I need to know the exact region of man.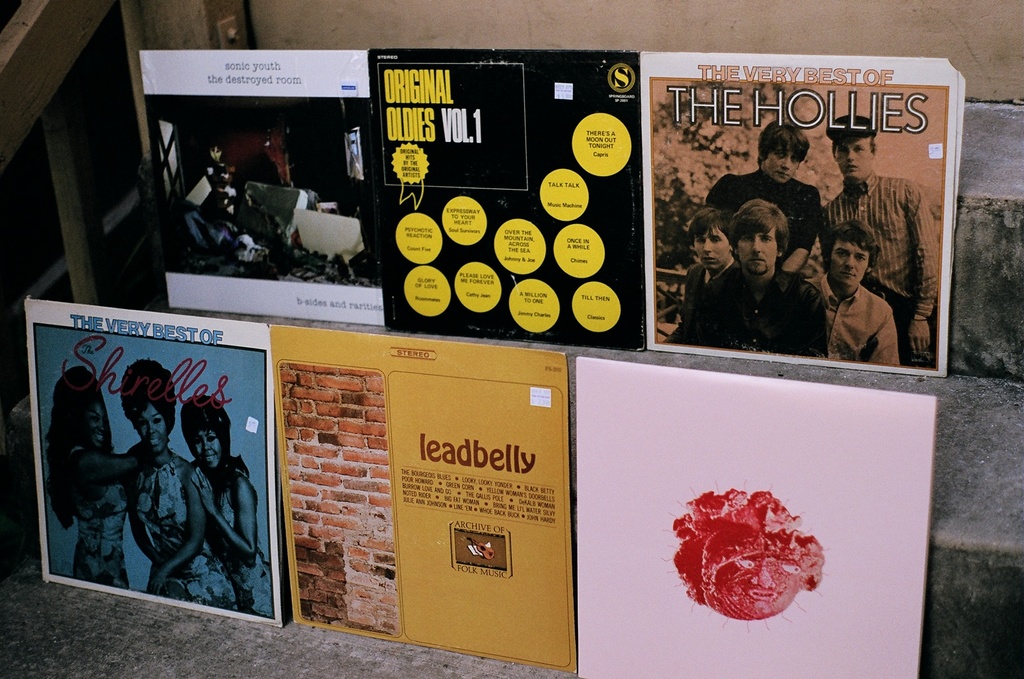
Region: box(817, 115, 935, 365).
